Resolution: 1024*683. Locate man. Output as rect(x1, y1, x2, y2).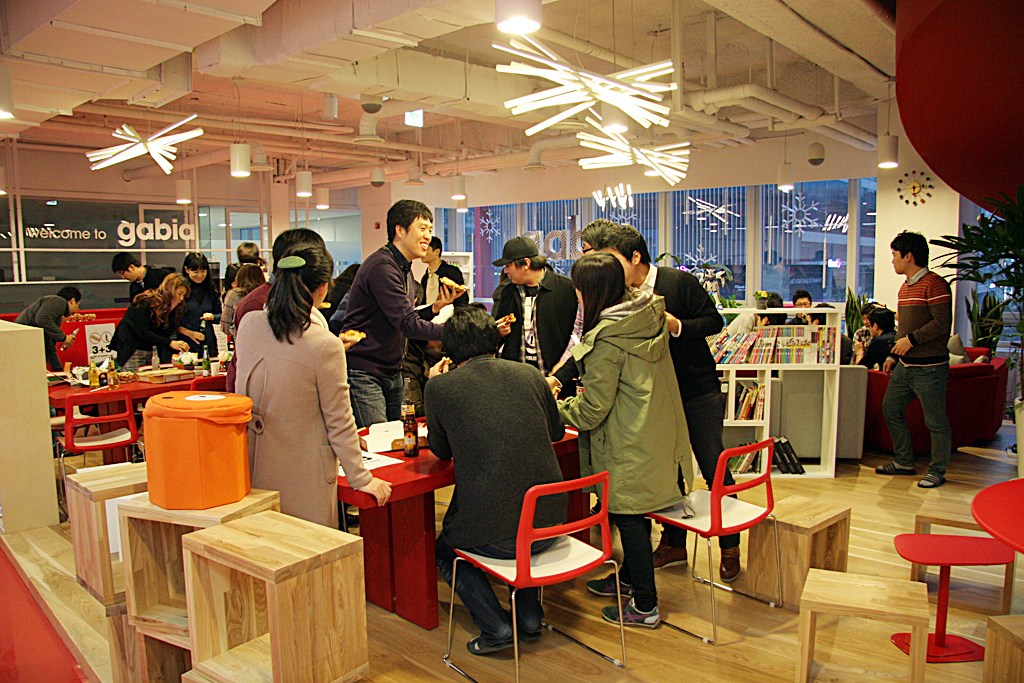
rect(493, 233, 580, 394).
